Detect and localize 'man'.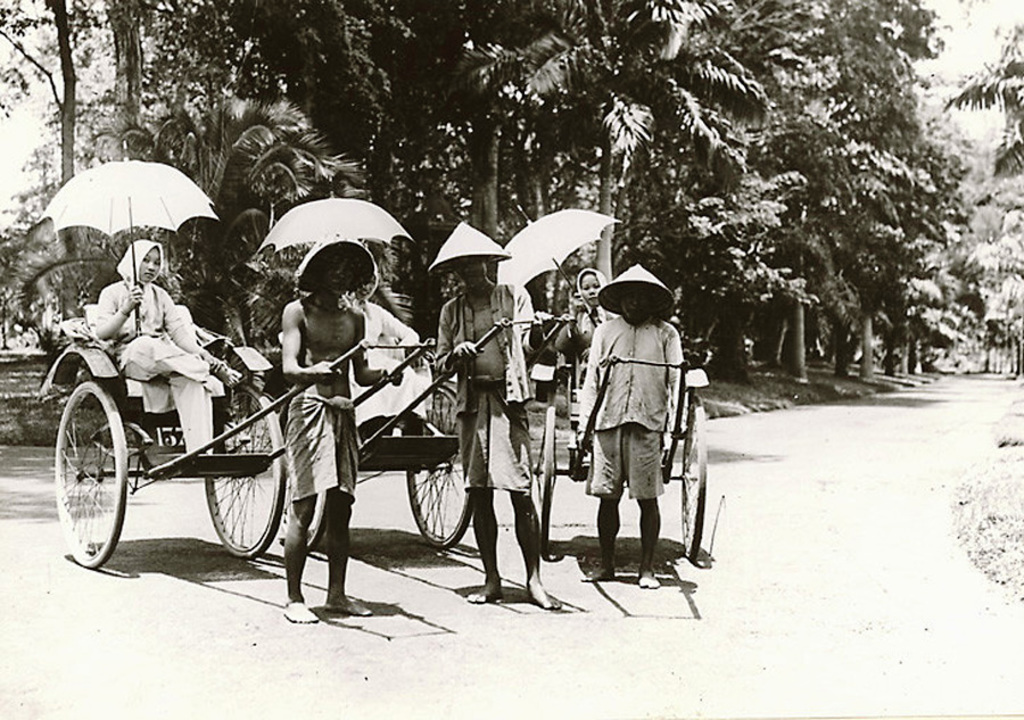
Localized at 284 241 406 629.
